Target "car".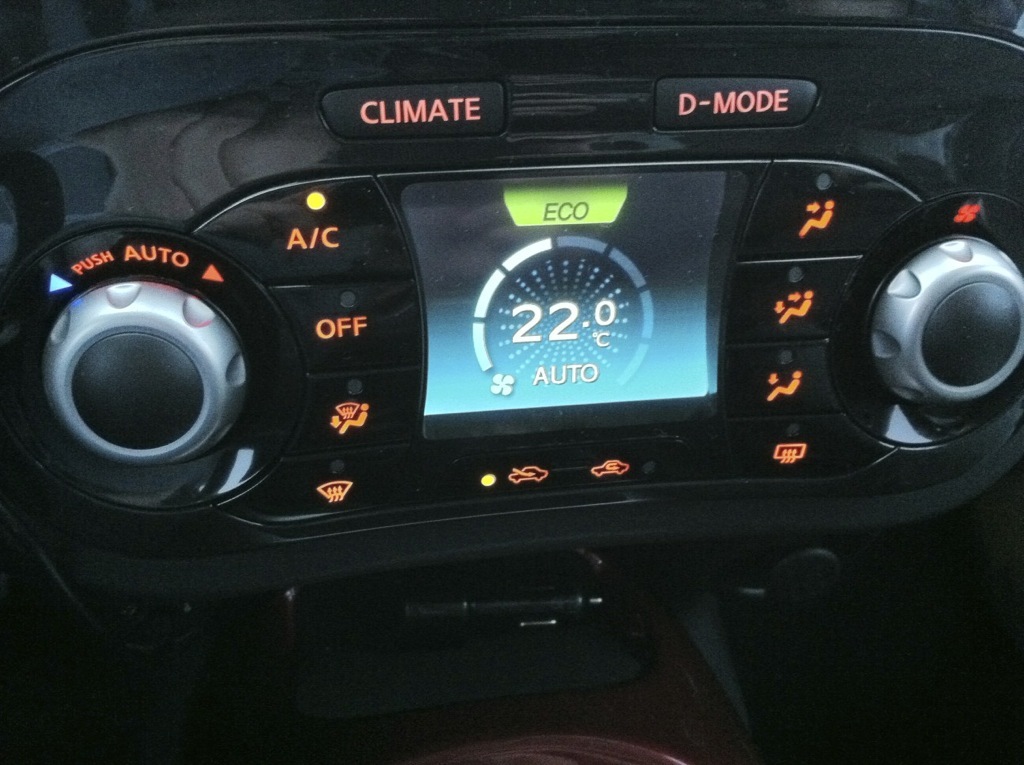
Target region: Rect(0, 0, 1023, 764).
